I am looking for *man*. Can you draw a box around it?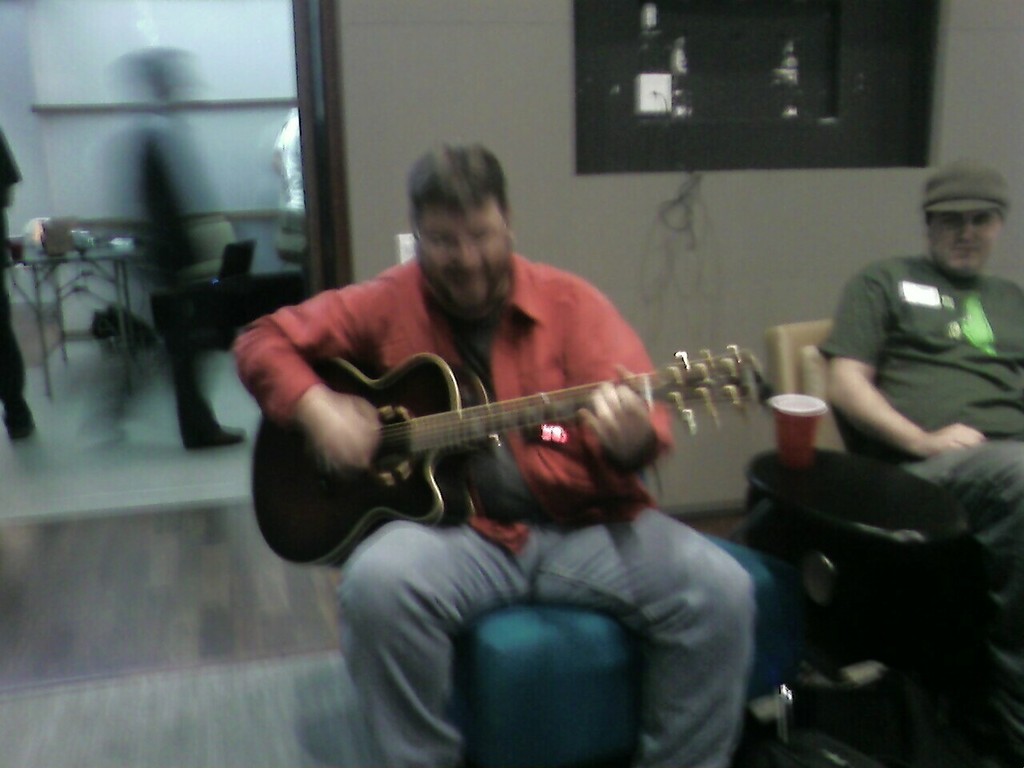
Sure, the bounding box is (left=234, top=138, right=762, bottom=767).
